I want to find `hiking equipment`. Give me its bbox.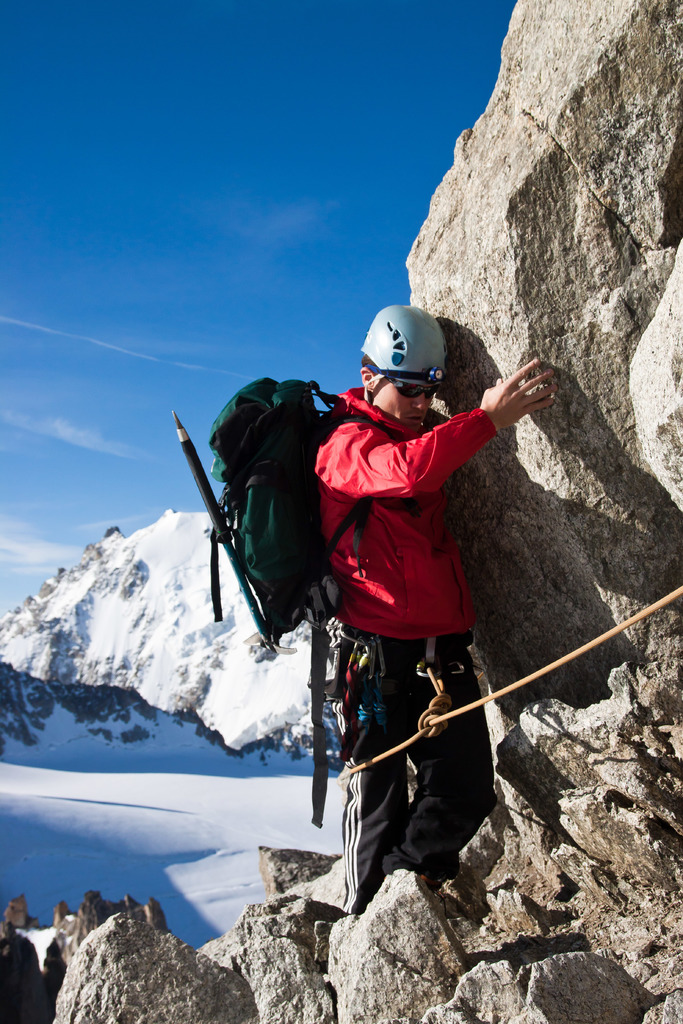
box=[169, 409, 281, 649].
